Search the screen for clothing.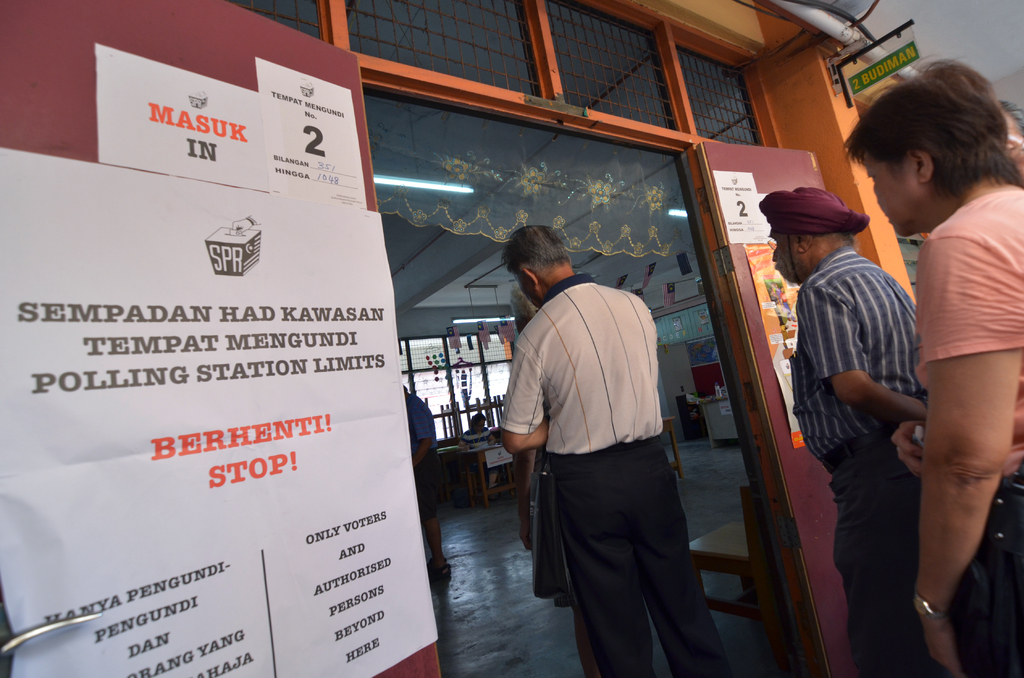
Found at 499,225,705,650.
